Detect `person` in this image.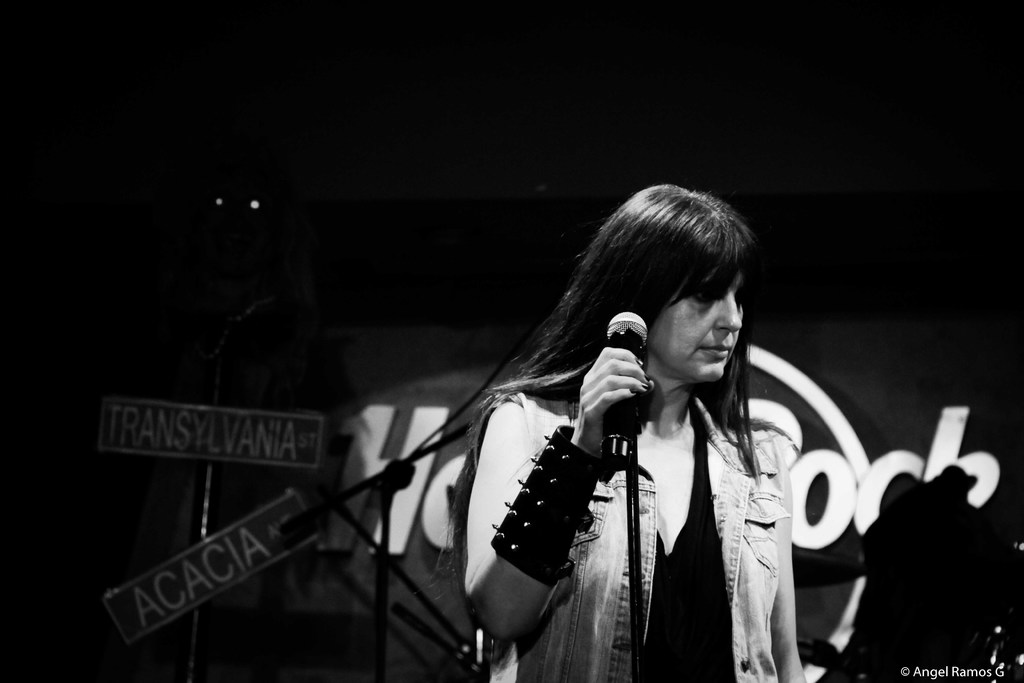
Detection: region(426, 184, 808, 682).
